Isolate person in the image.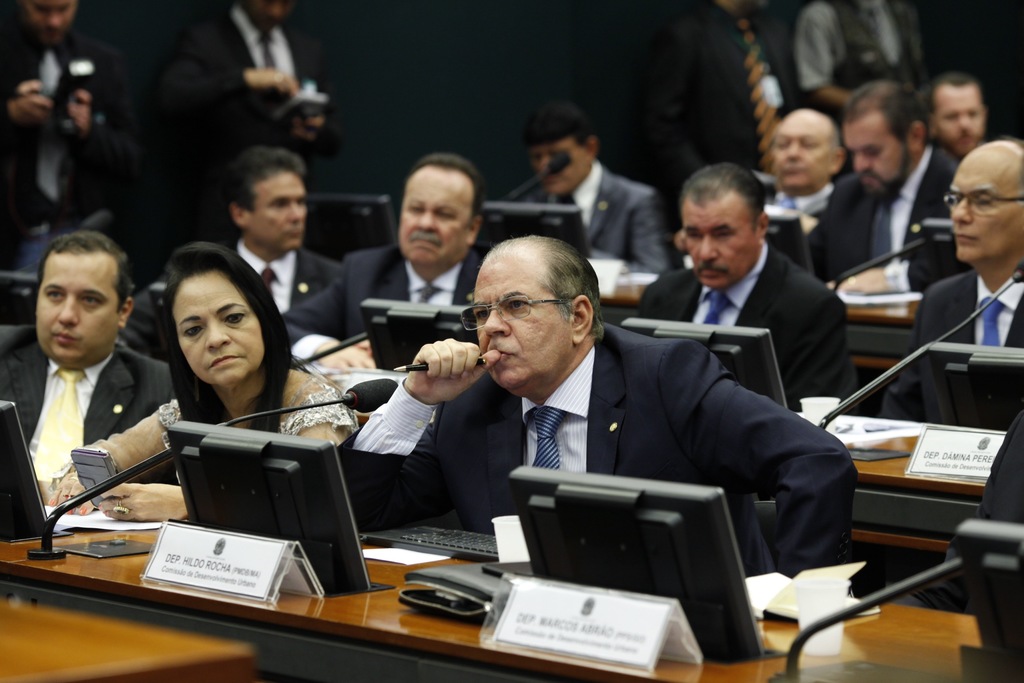
Isolated region: locate(170, 0, 326, 252).
